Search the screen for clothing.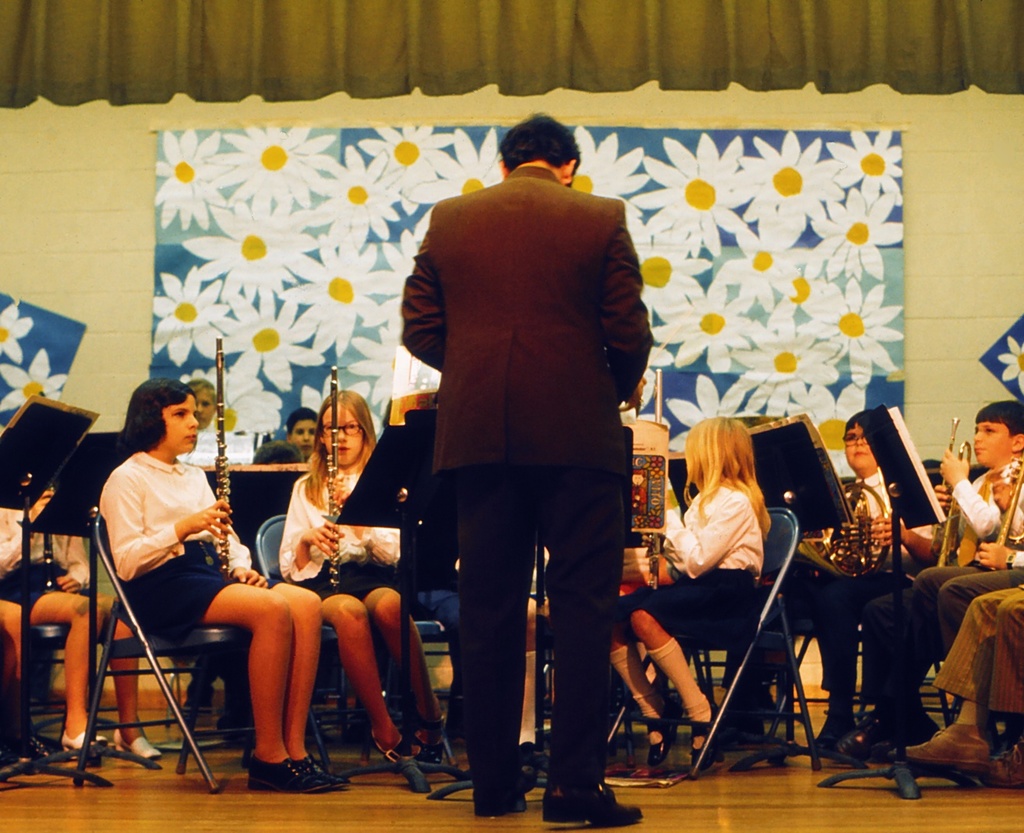
Found at locate(0, 504, 92, 613).
